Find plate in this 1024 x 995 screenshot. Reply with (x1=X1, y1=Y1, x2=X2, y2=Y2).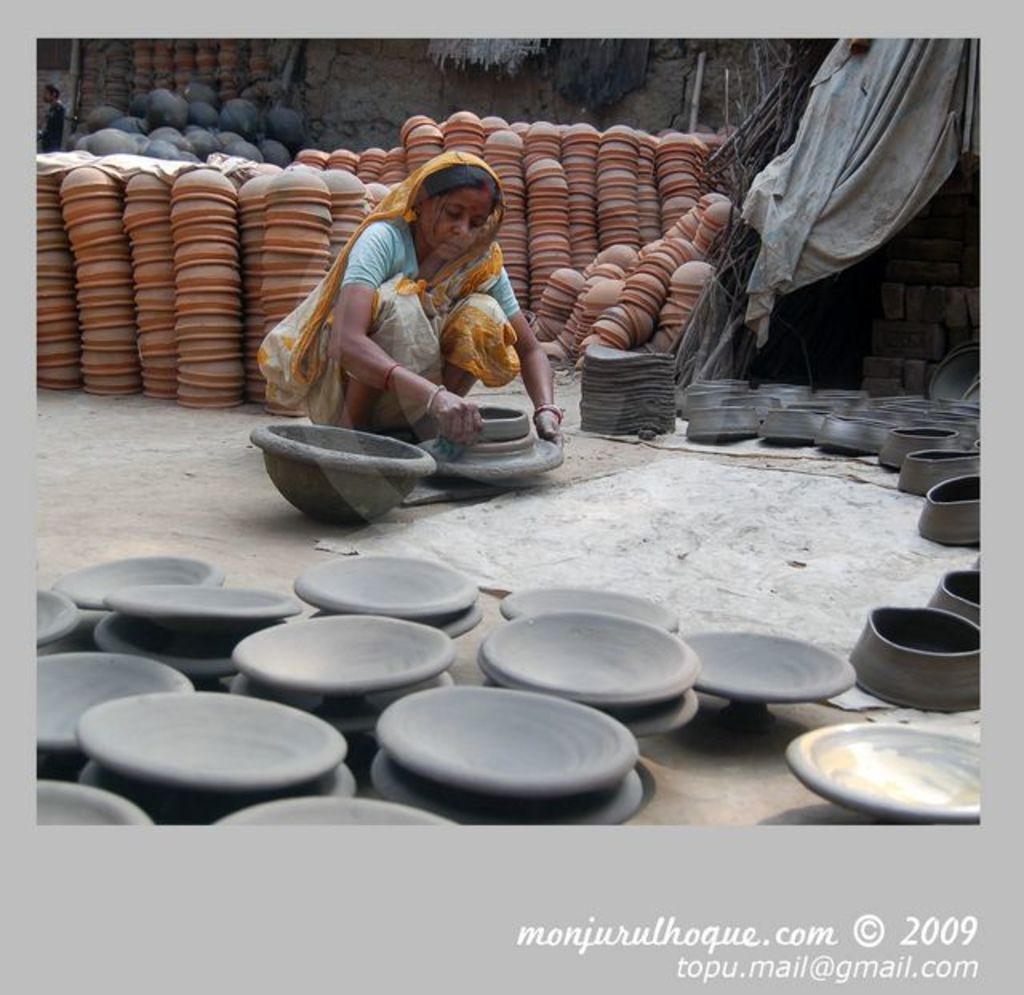
(x1=608, y1=691, x2=704, y2=736).
